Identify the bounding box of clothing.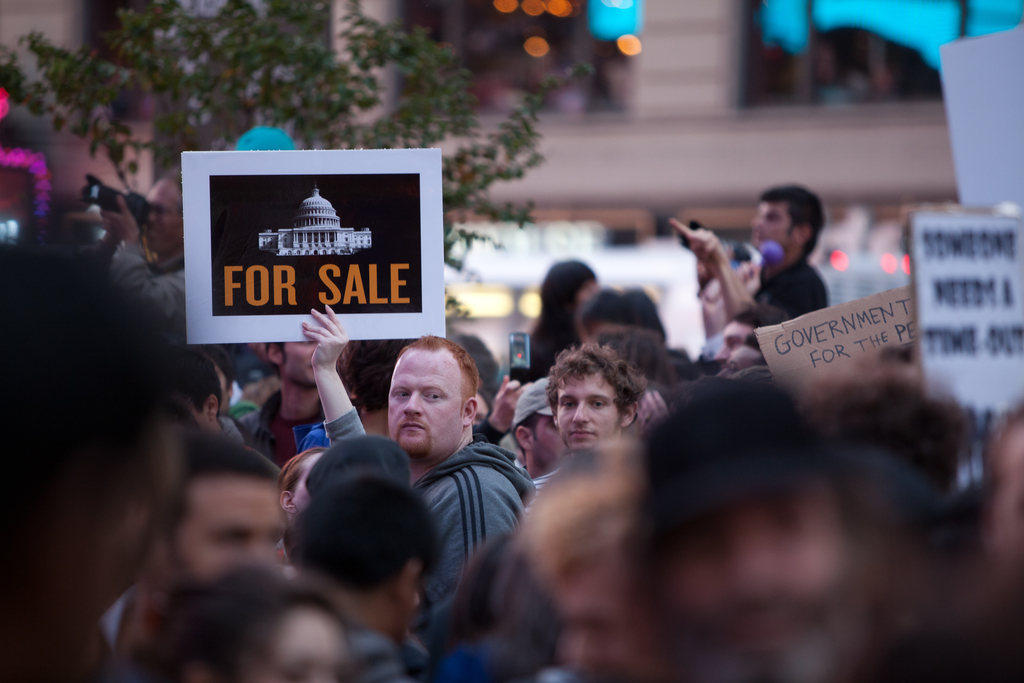
(754, 257, 831, 315).
